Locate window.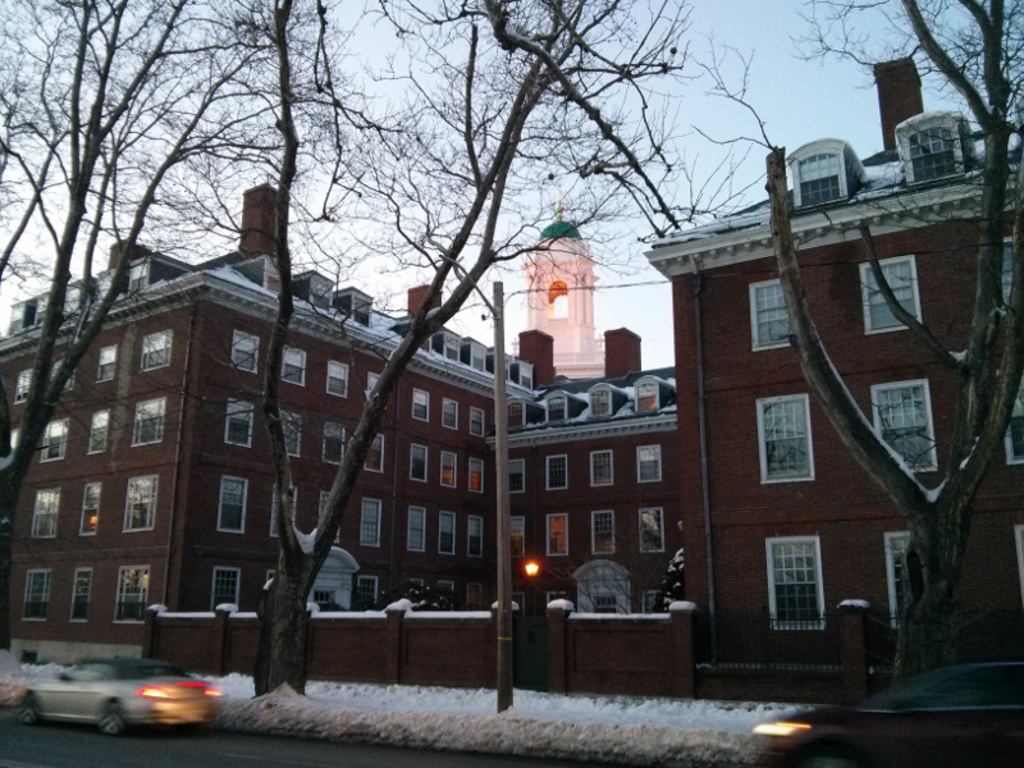
Bounding box: left=795, top=178, right=836, bottom=202.
